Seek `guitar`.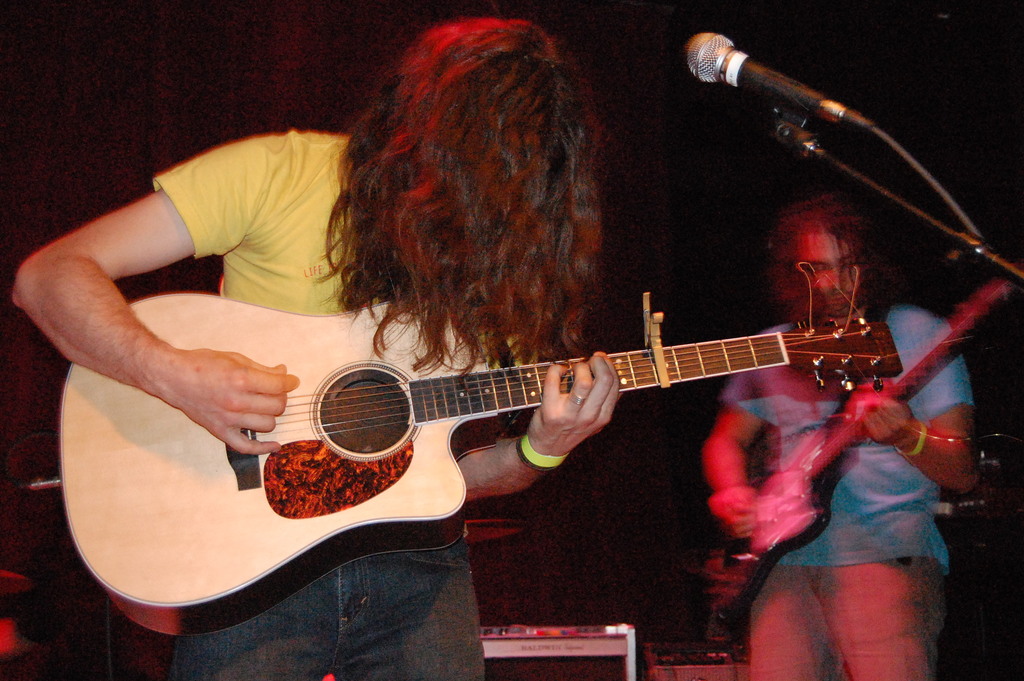
[698,278,1014,629].
